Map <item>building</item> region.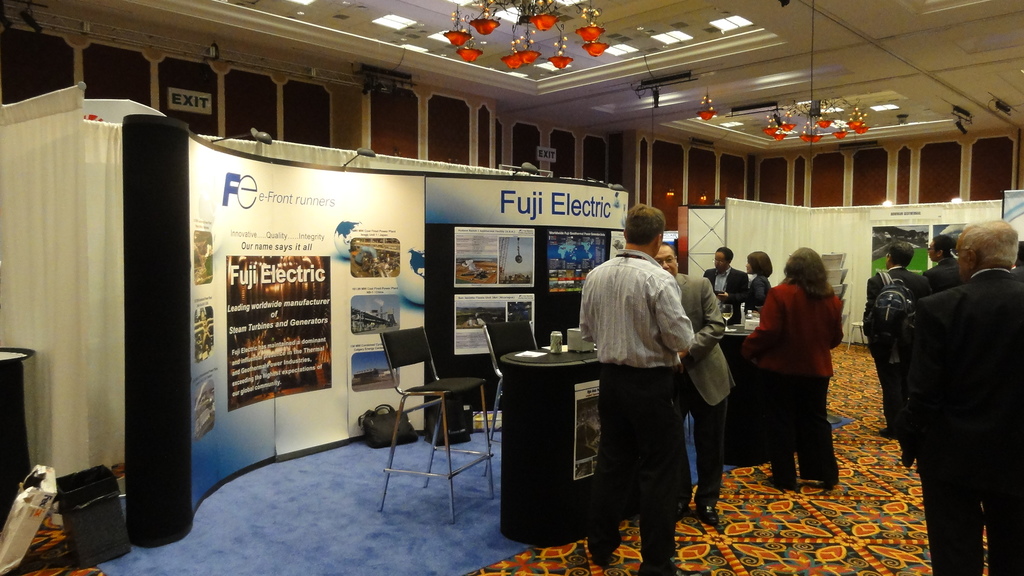
Mapped to rect(0, 0, 1023, 575).
